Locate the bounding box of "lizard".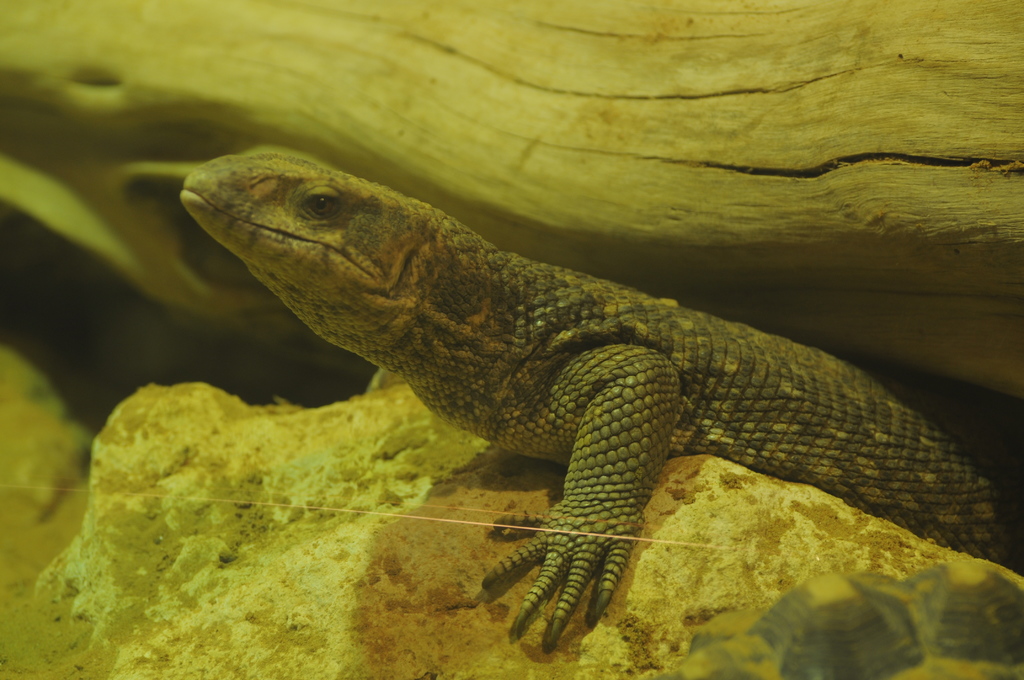
Bounding box: l=186, t=154, r=1020, b=652.
